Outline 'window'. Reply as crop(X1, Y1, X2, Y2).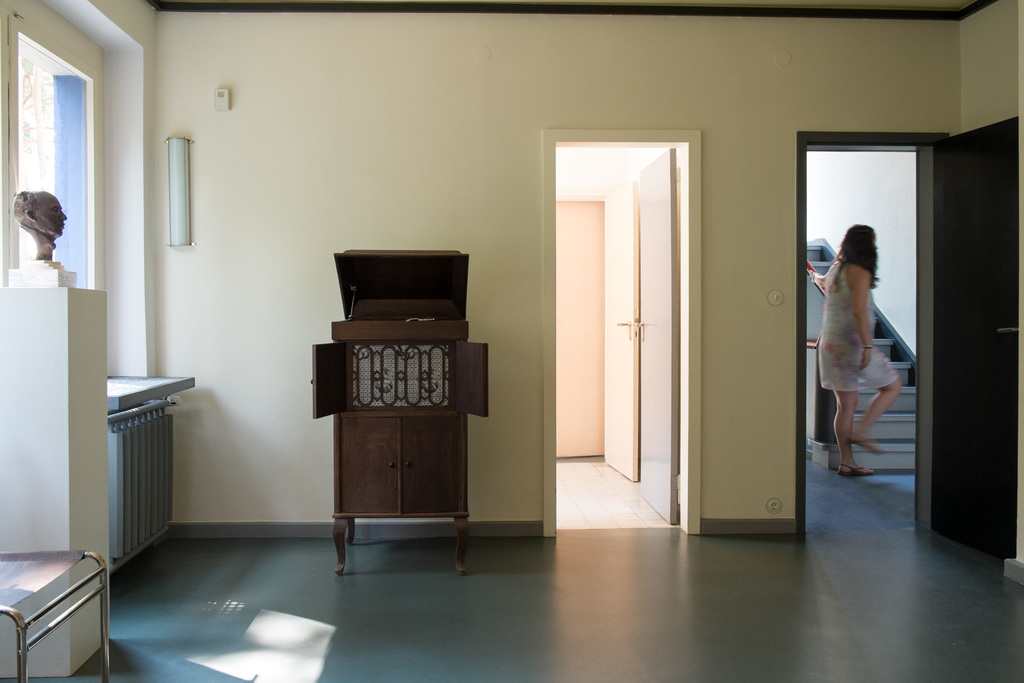
crop(1, 33, 95, 289).
